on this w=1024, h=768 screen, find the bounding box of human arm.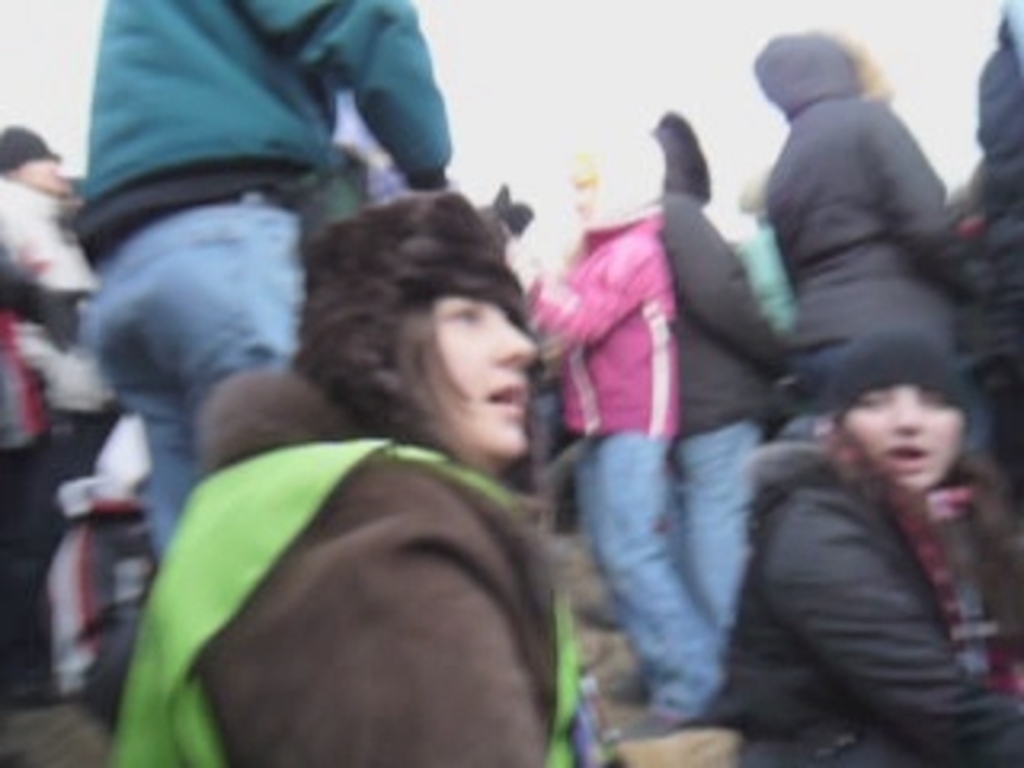
Bounding box: bbox=(861, 96, 986, 294).
